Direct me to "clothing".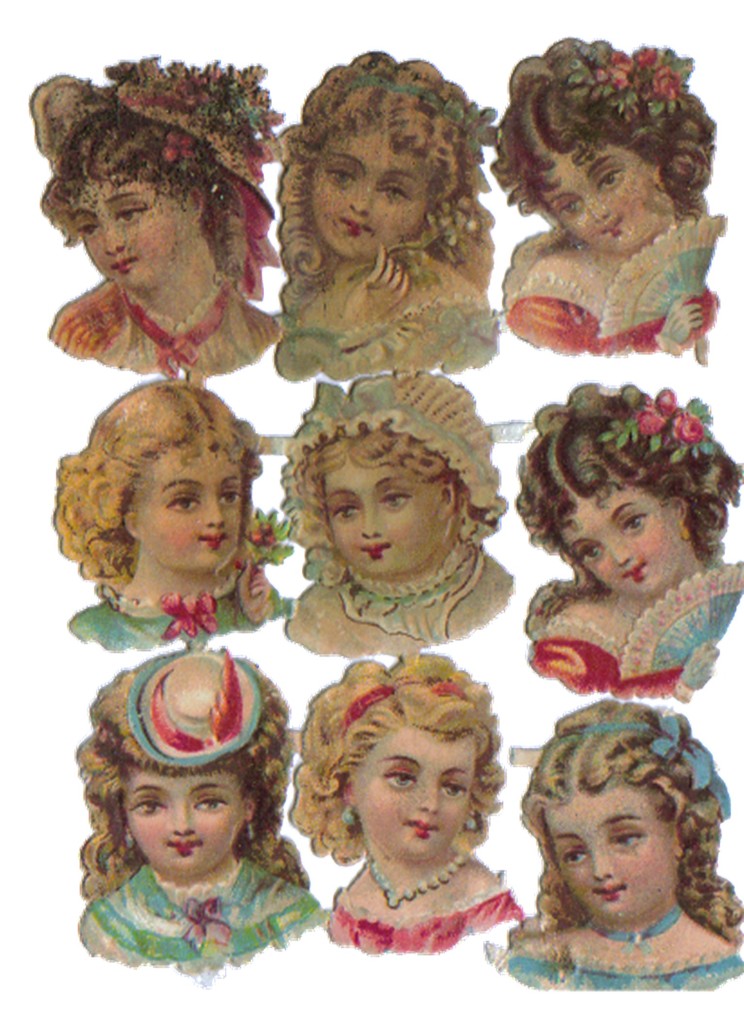
Direction: region(533, 620, 694, 704).
